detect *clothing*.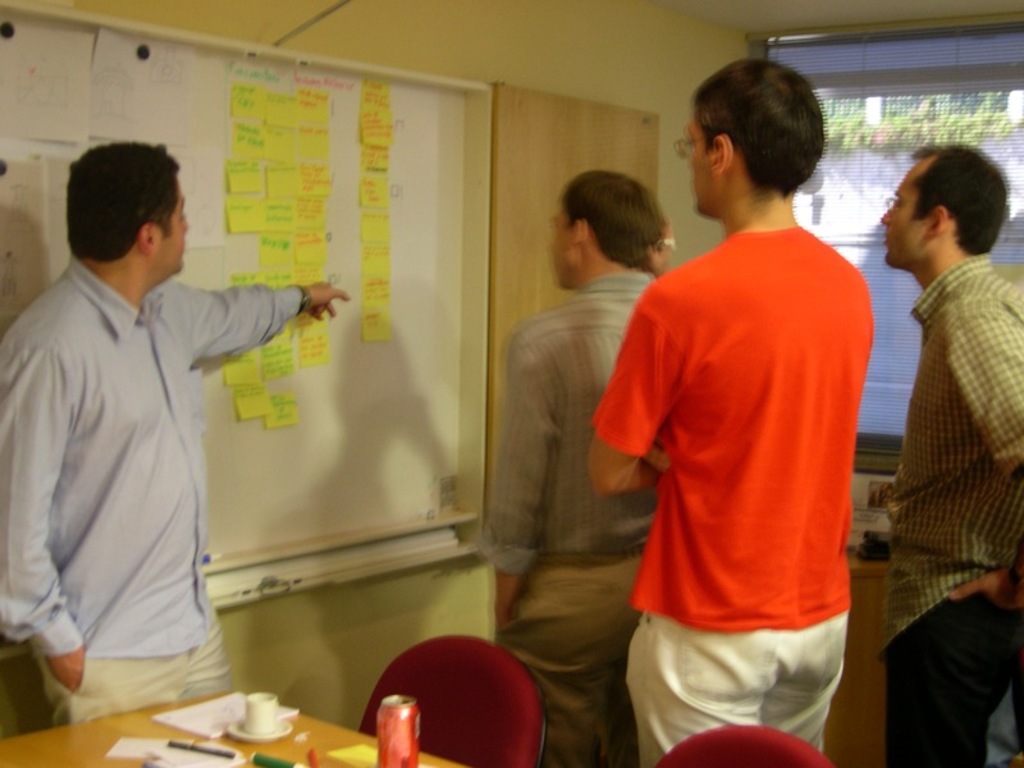
Detected at [475, 270, 660, 767].
